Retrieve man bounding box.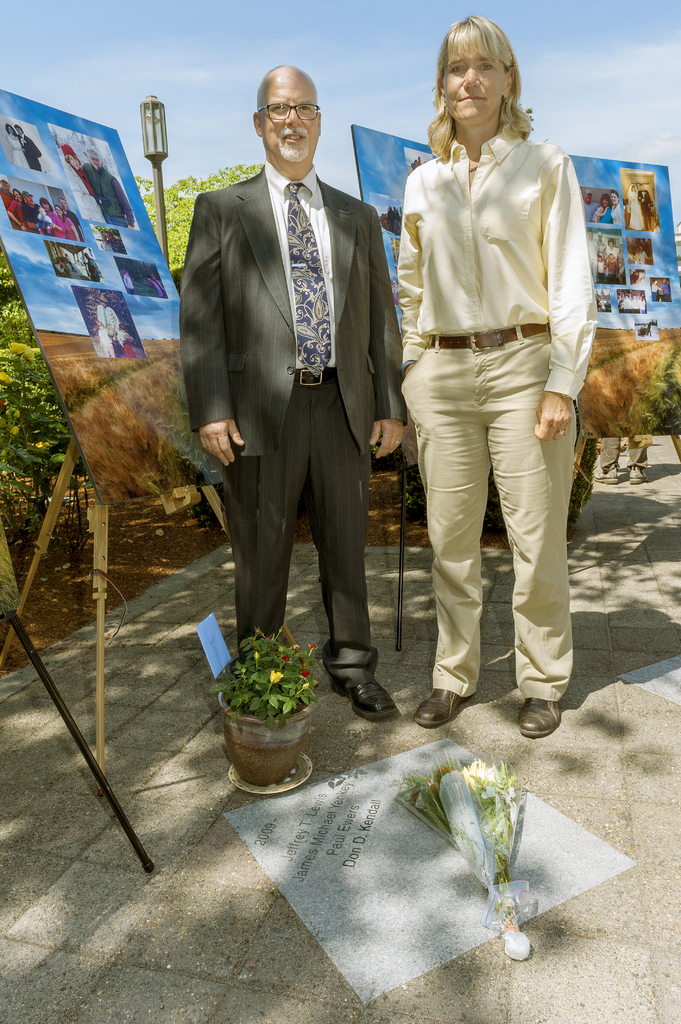
Bounding box: select_region(660, 278, 671, 301).
